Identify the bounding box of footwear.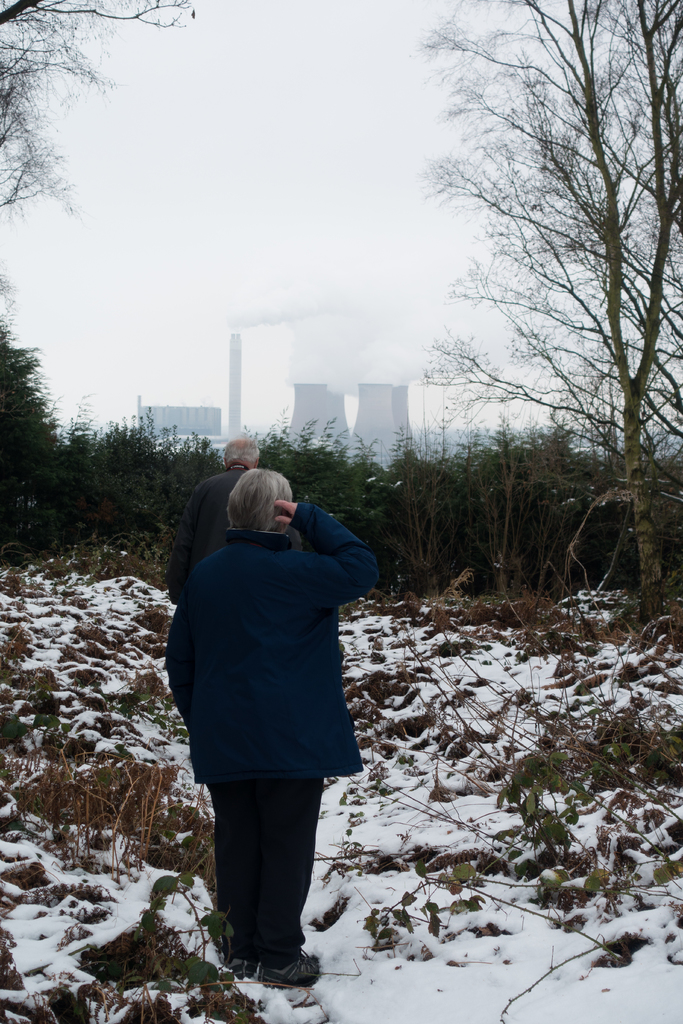
BBox(230, 936, 319, 995).
